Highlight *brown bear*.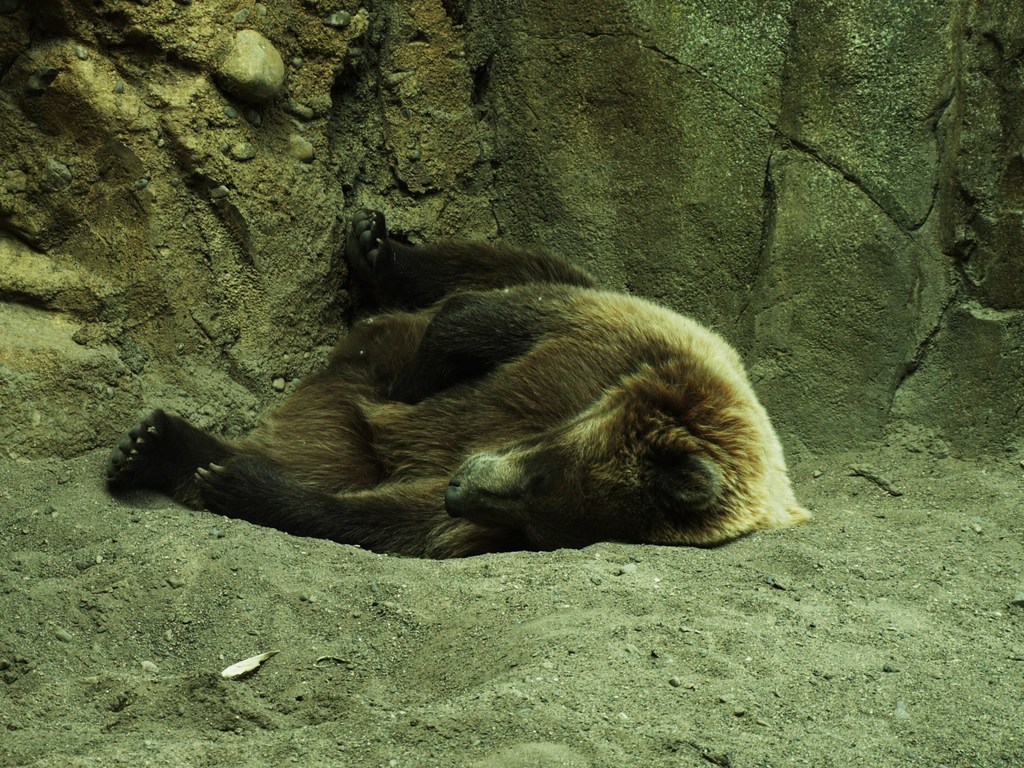
Highlighted region: box=[102, 206, 813, 547].
